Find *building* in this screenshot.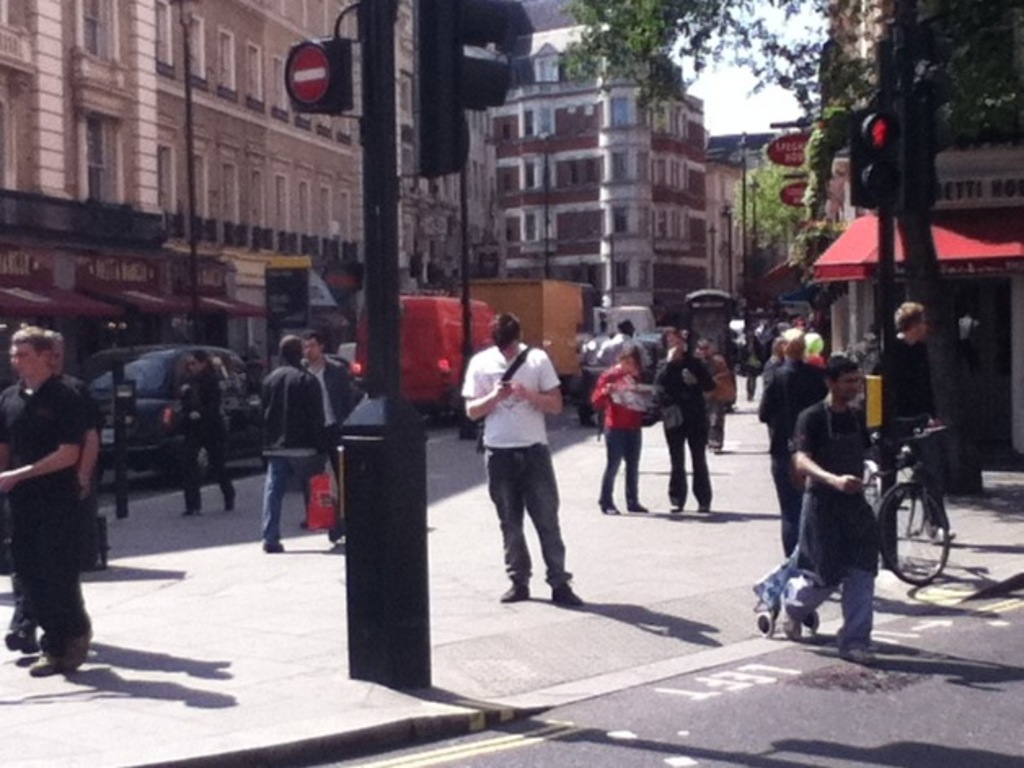
The bounding box for *building* is l=799, t=0, r=1022, b=486.
